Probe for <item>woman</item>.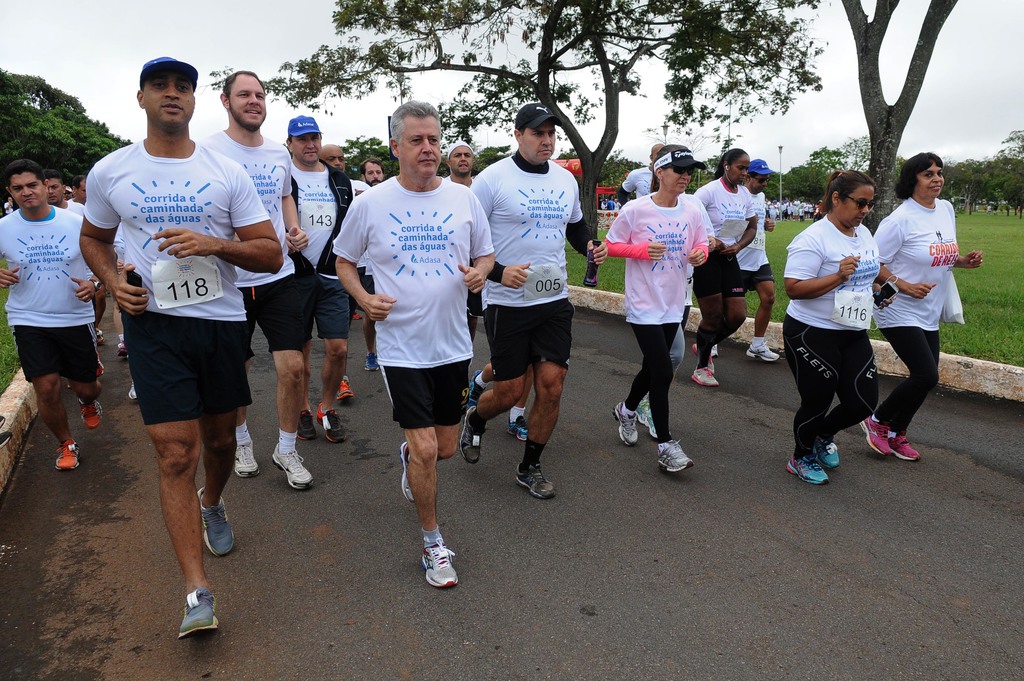
Probe result: <region>781, 169, 895, 485</region>.
